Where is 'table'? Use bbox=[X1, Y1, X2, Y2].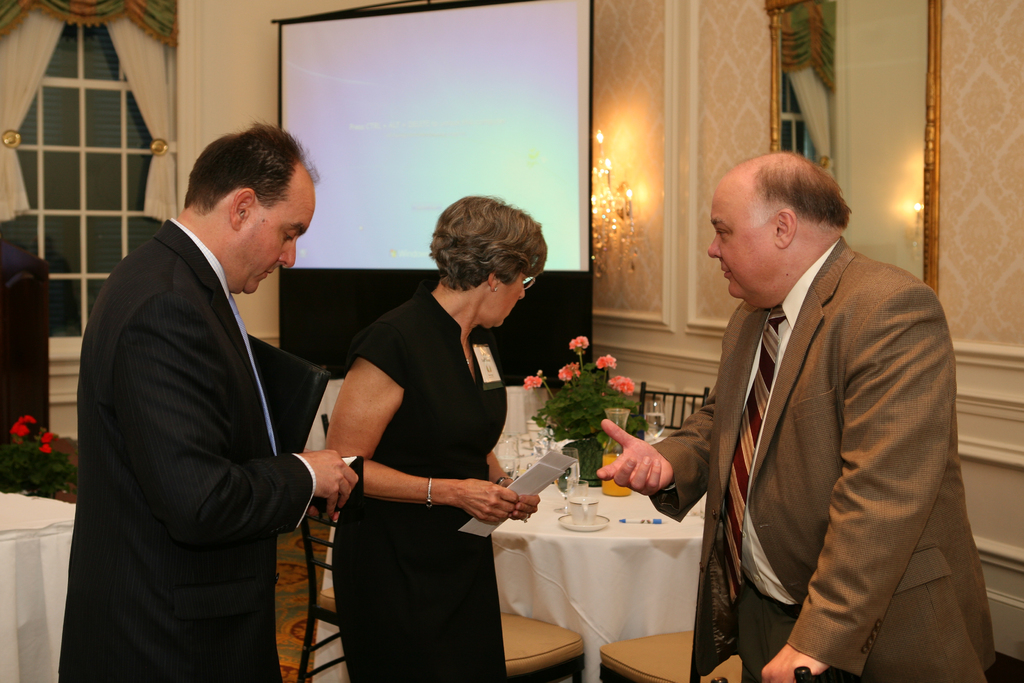
bbox=[495, 511, 719, 671].
